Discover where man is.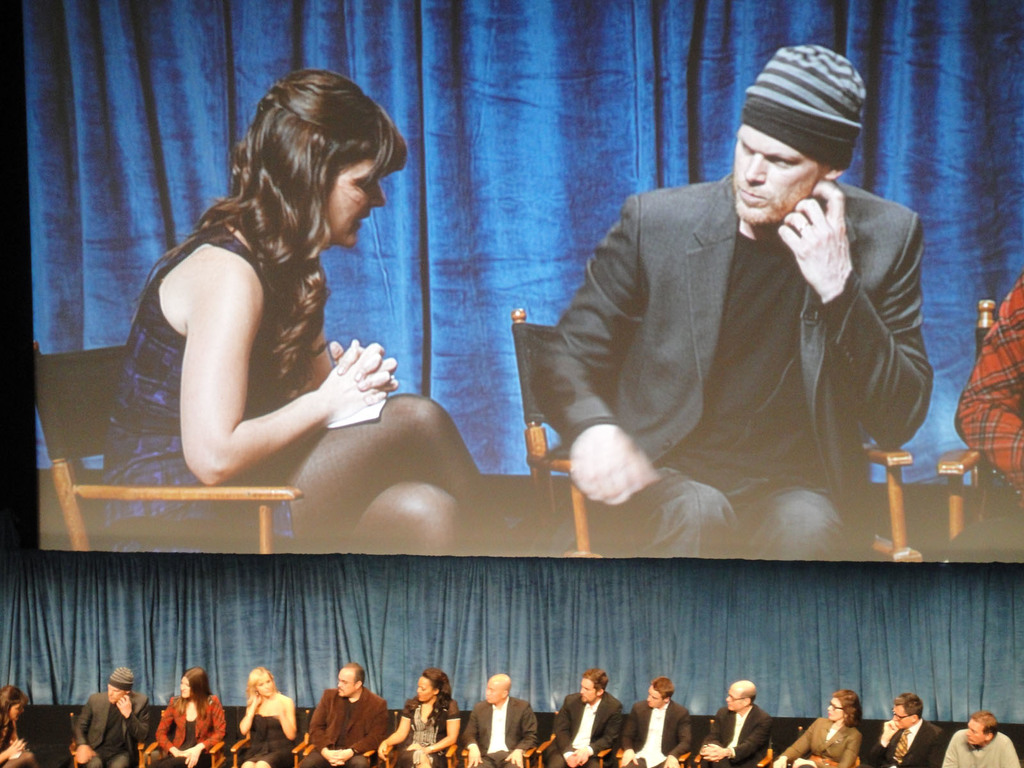
Discovered at {"x1": 63, "y1": 659, "x2": 147, "y2": 767}.
